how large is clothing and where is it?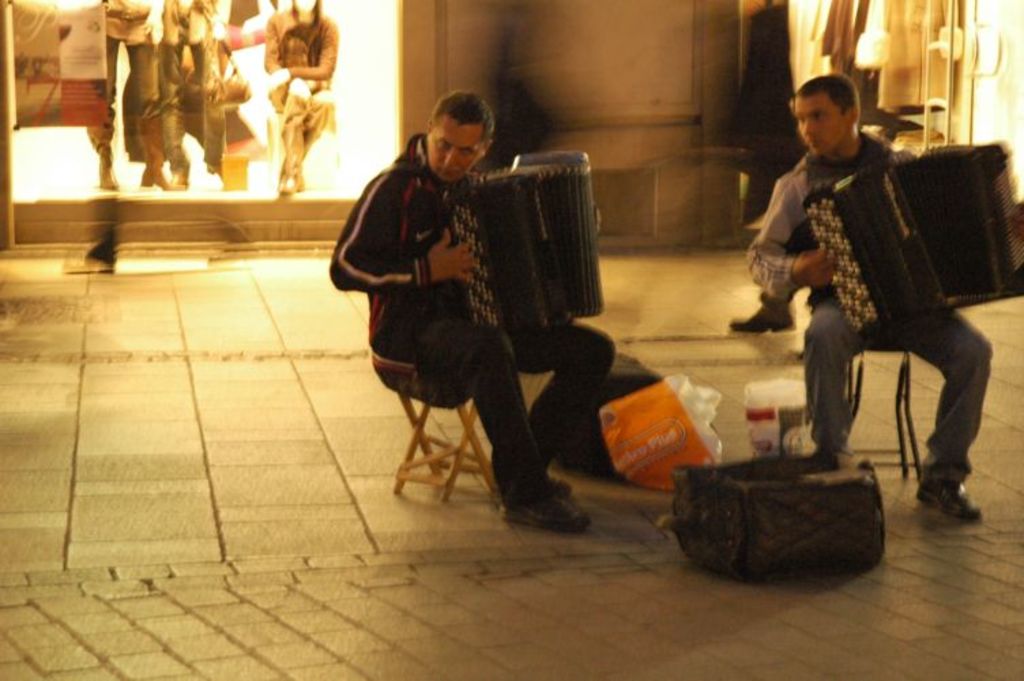
Bounding box: <box>324,132,618,493</box>.
